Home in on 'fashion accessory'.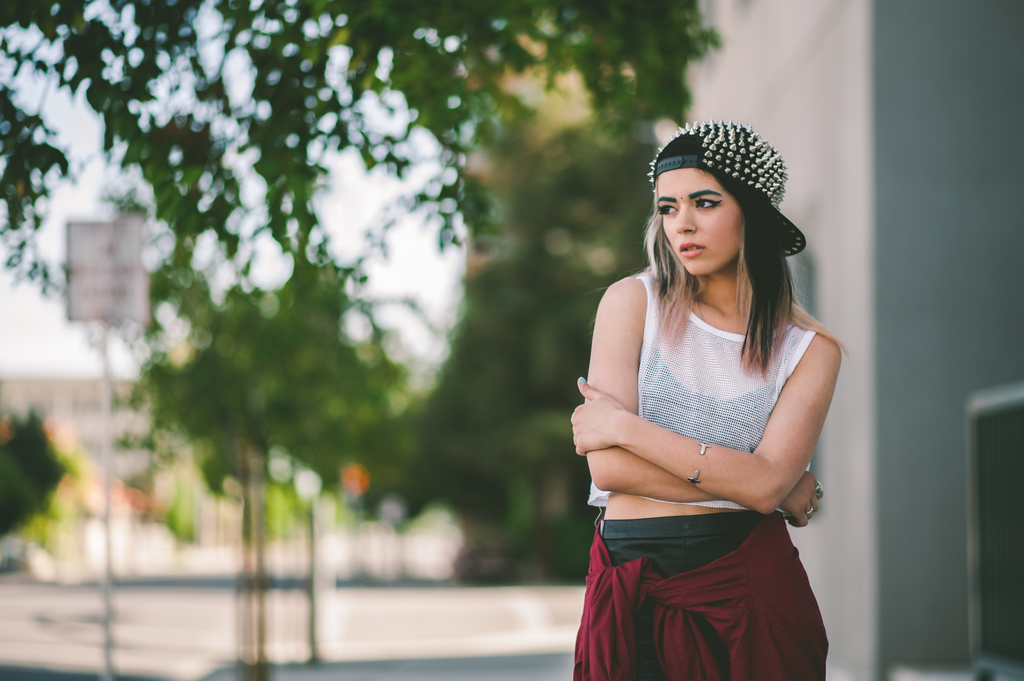
Homed in at {"left": 691, "top": 282, "right": 707, "bottom": 323}.
